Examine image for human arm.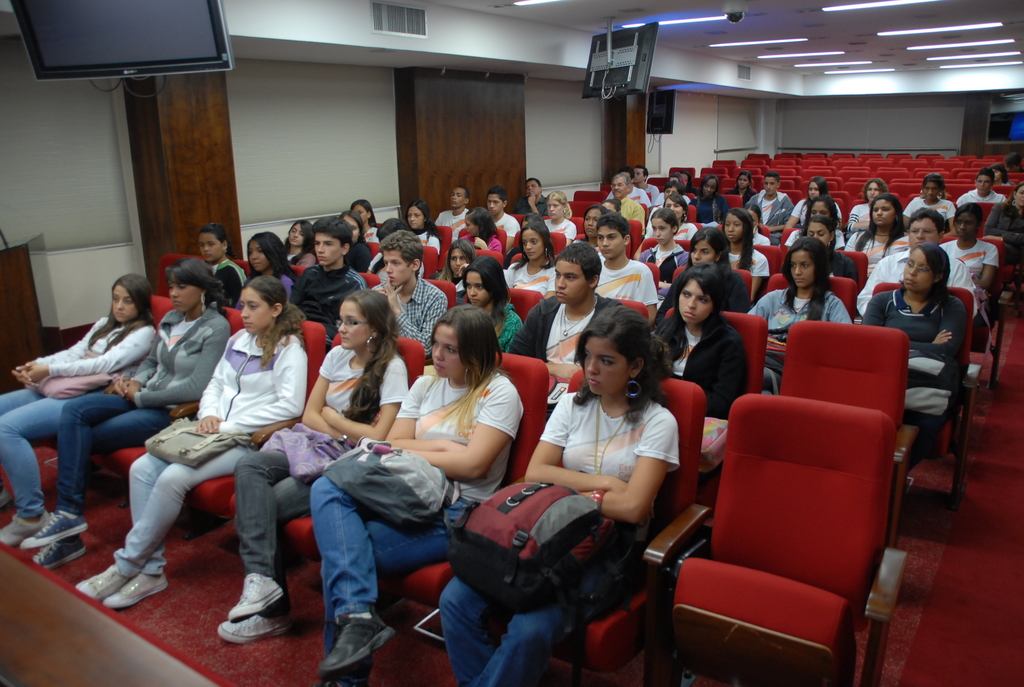
Examination result: left=902, top=191, right=916, bottom=228.
